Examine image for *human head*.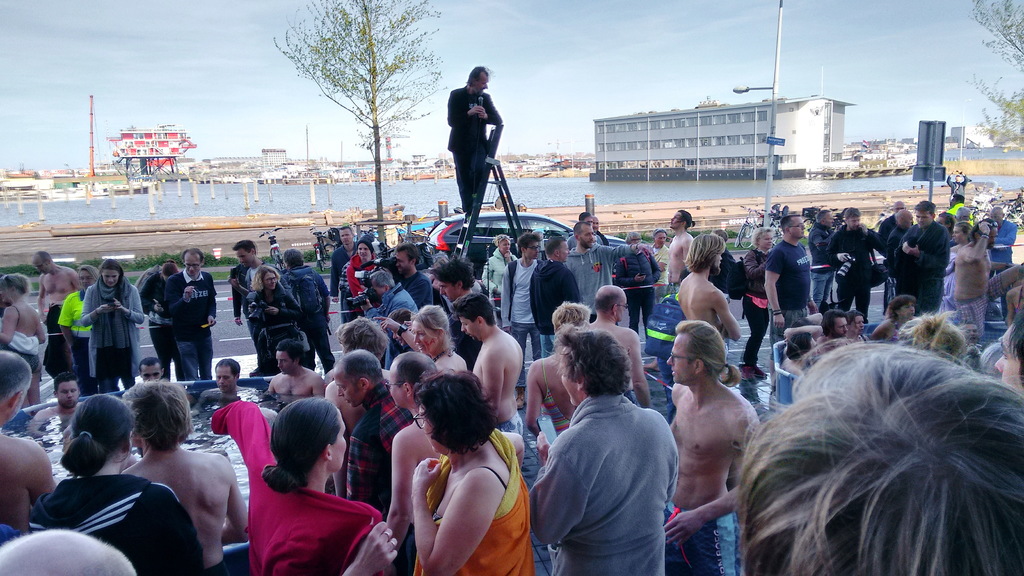
Examination result: (x1=467, y1=67, x2=488, y2=93).
